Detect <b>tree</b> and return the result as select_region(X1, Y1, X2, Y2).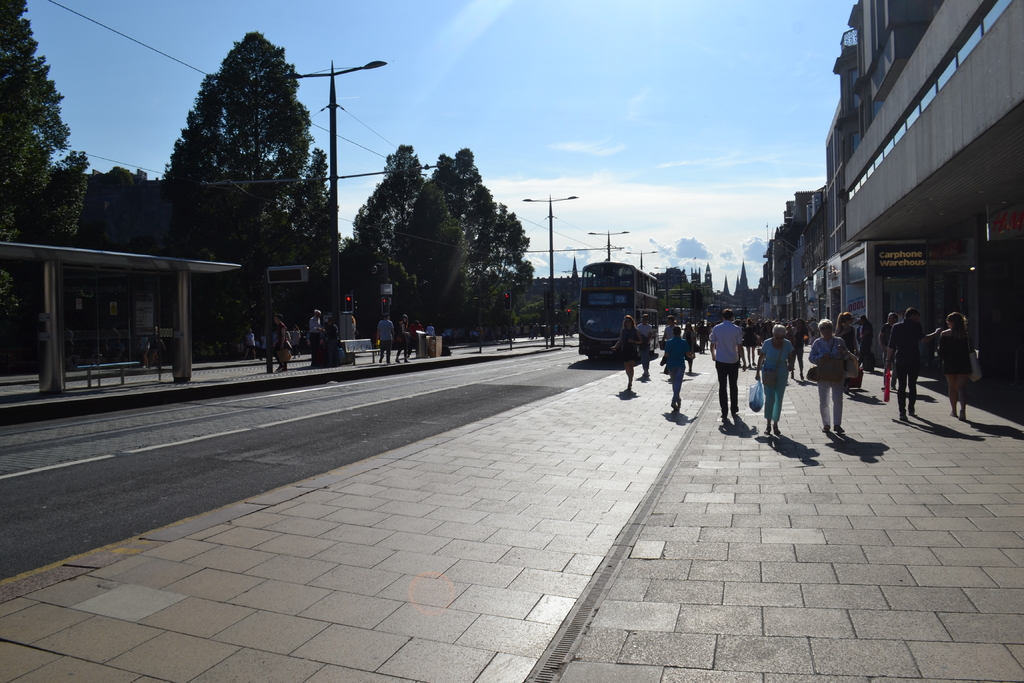
select_region(160, 33, 327, 325).
